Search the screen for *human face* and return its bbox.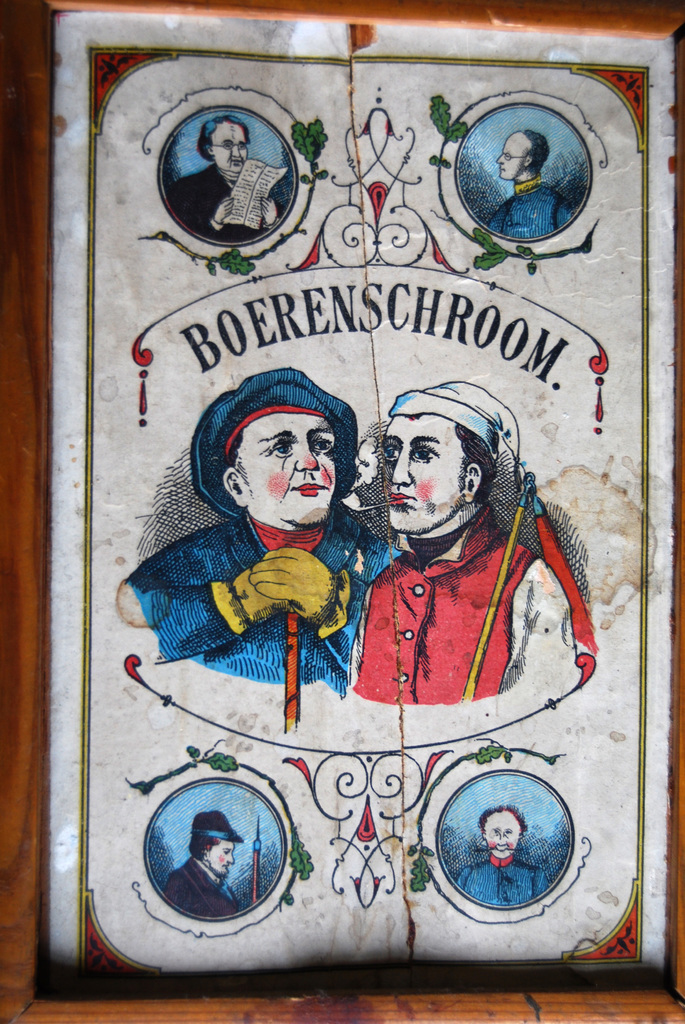
Found: select_region(380, 417, 459, 536).
